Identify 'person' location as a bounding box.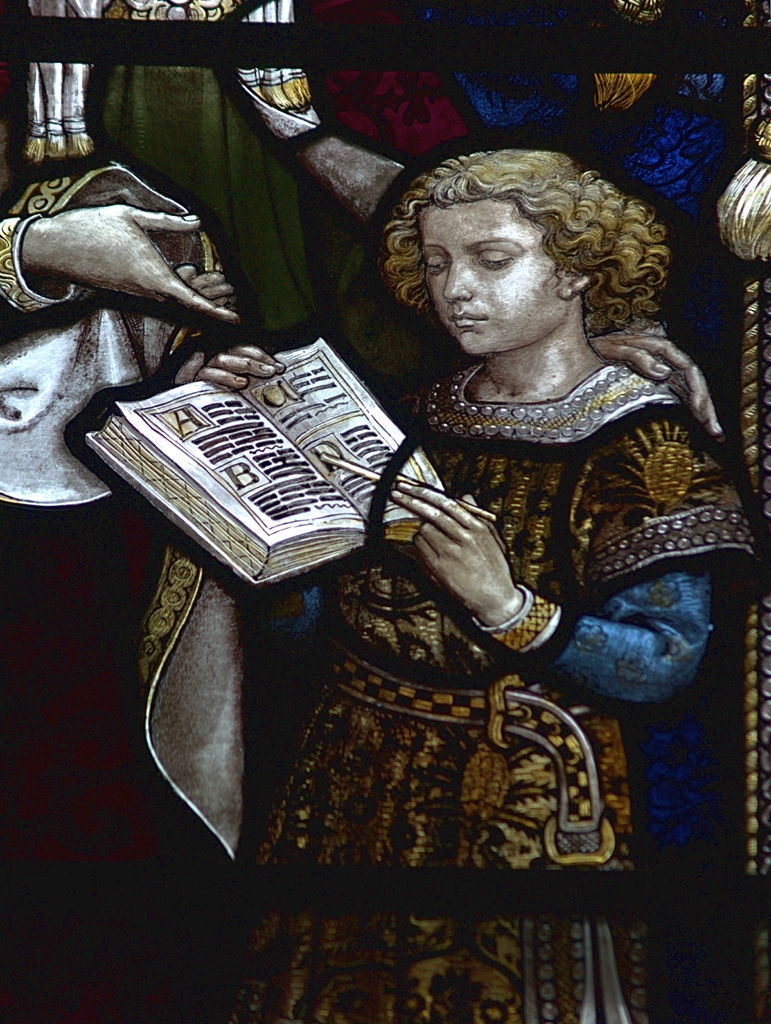
[x1=182, y1=154, x2=754, y2=1023].
